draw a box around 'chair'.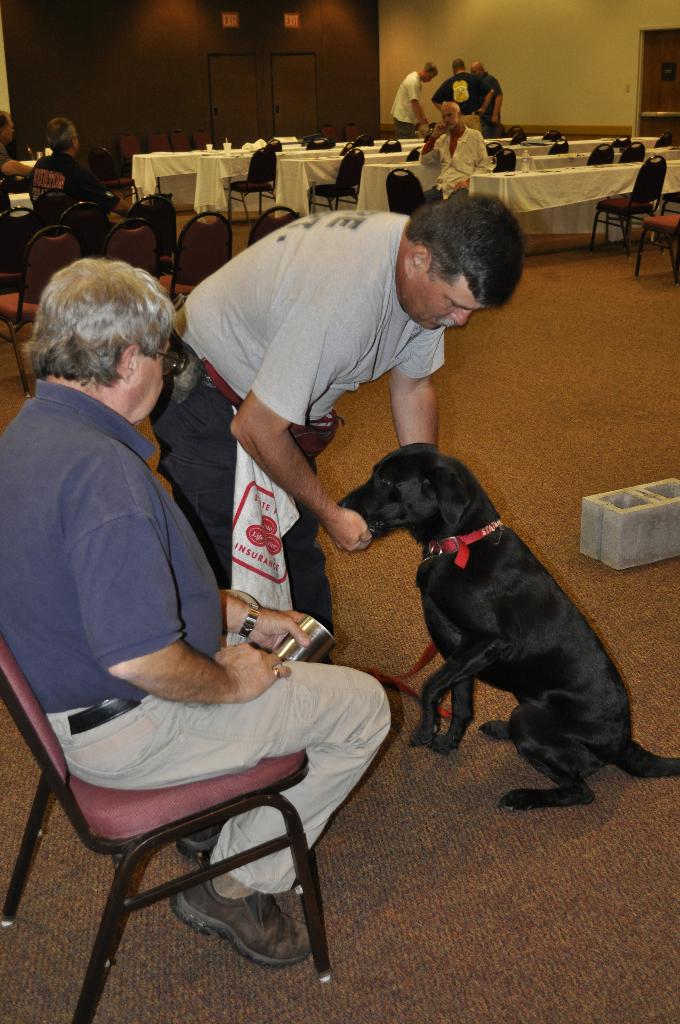
[0,220,89,400].
